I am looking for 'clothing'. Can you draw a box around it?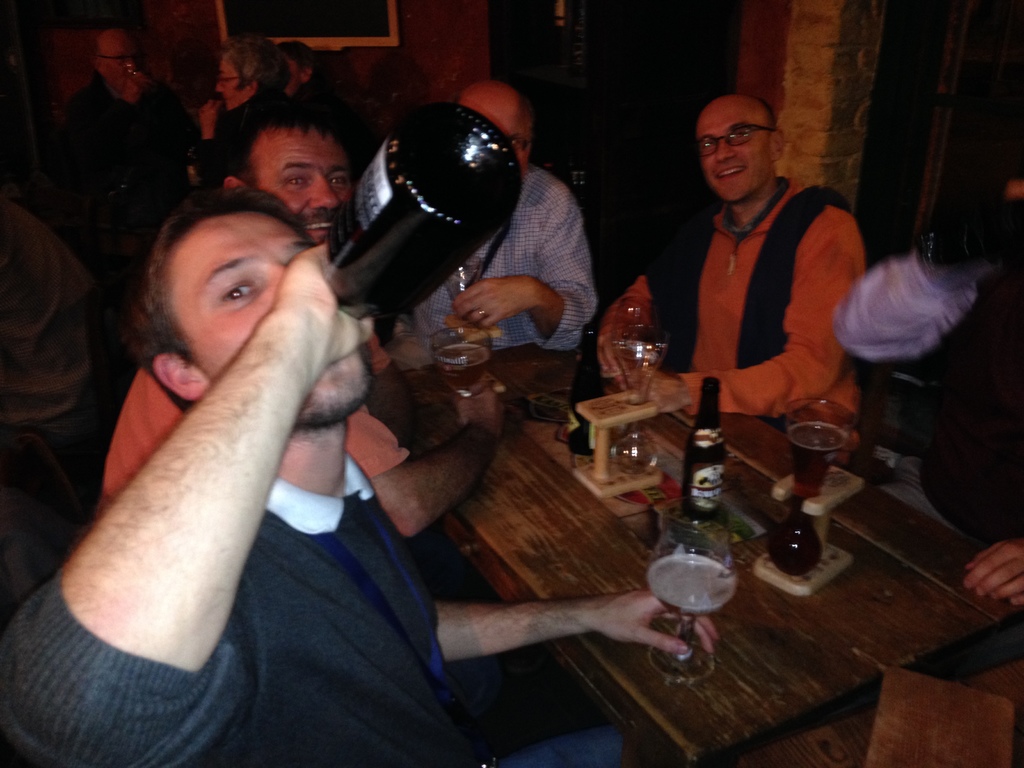
Sure, the bounding box is [left=0, top=198, right=93, bottom=448].
